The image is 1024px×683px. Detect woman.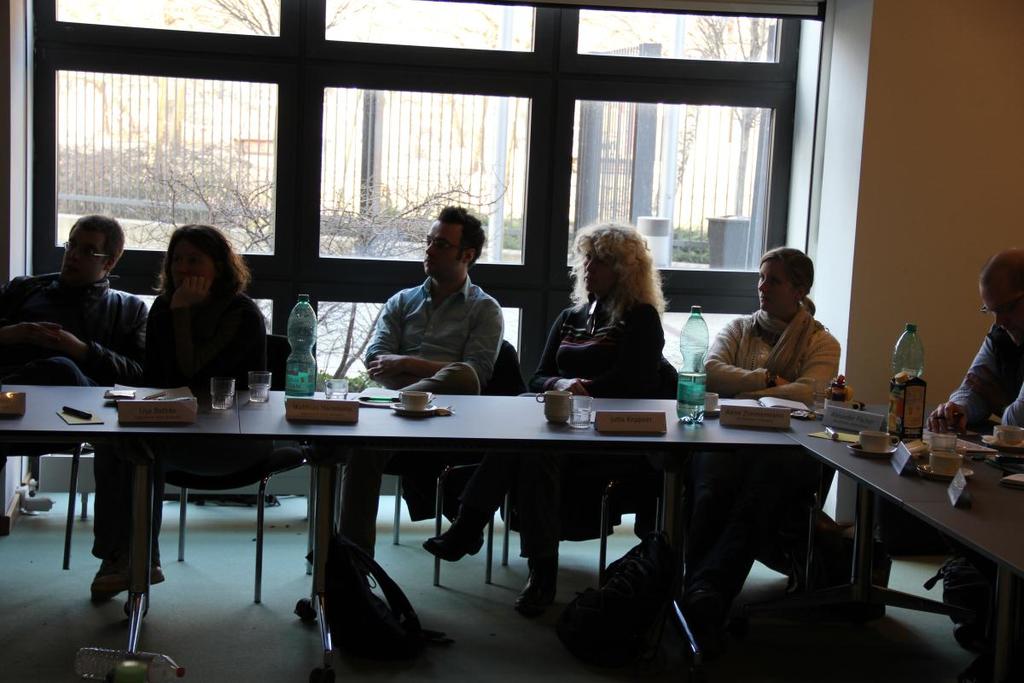
Detection: 689:246:847:627.
